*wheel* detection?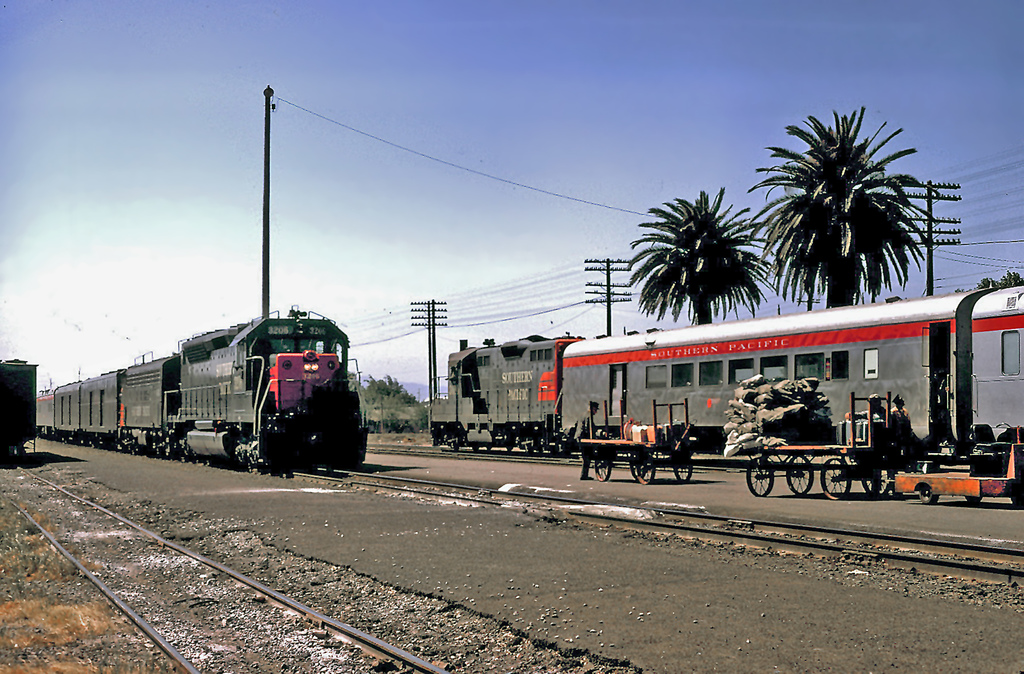
[left=735, top=447, right=778, bottom=508]
